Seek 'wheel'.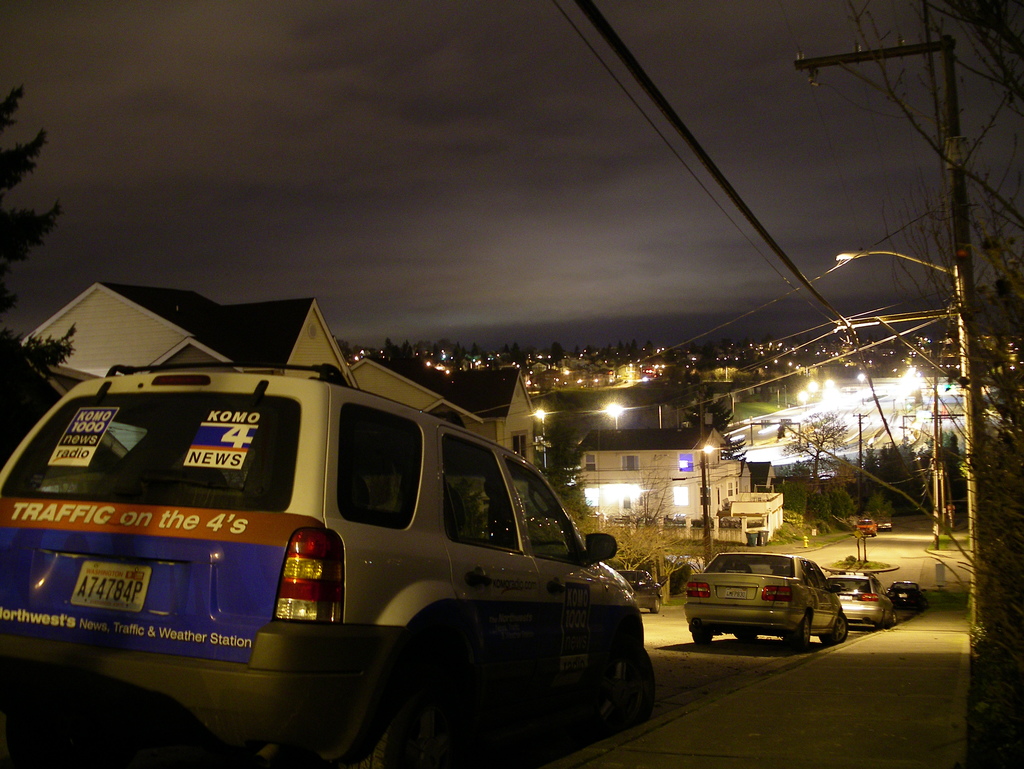
x1=791, y1=614, x2=811, y2=651.
